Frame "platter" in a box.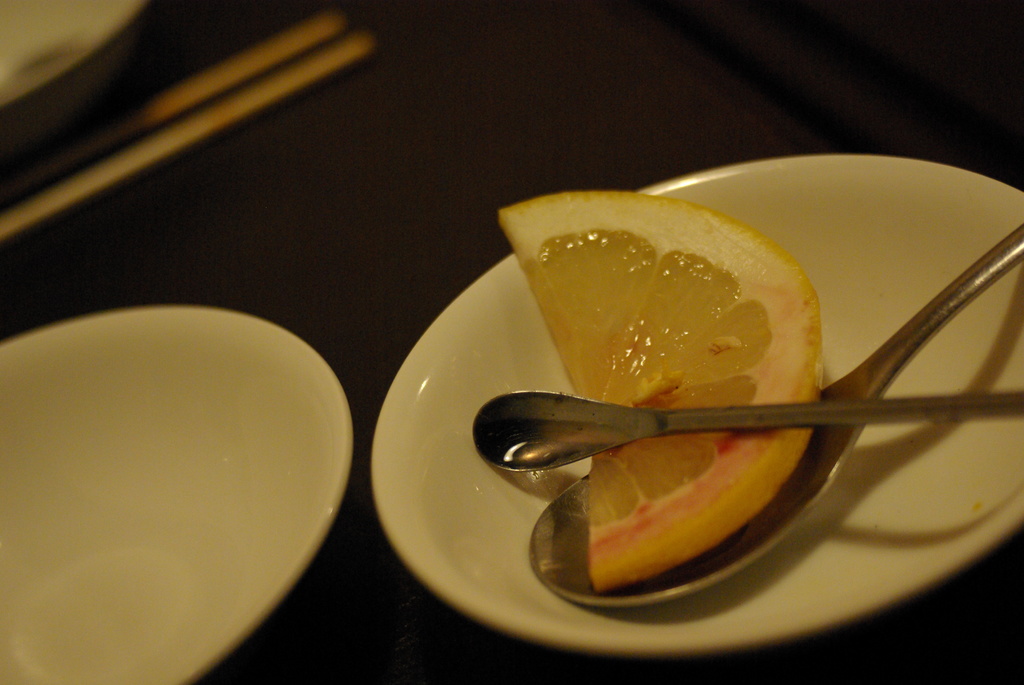
[4, 304, 356, 682].
